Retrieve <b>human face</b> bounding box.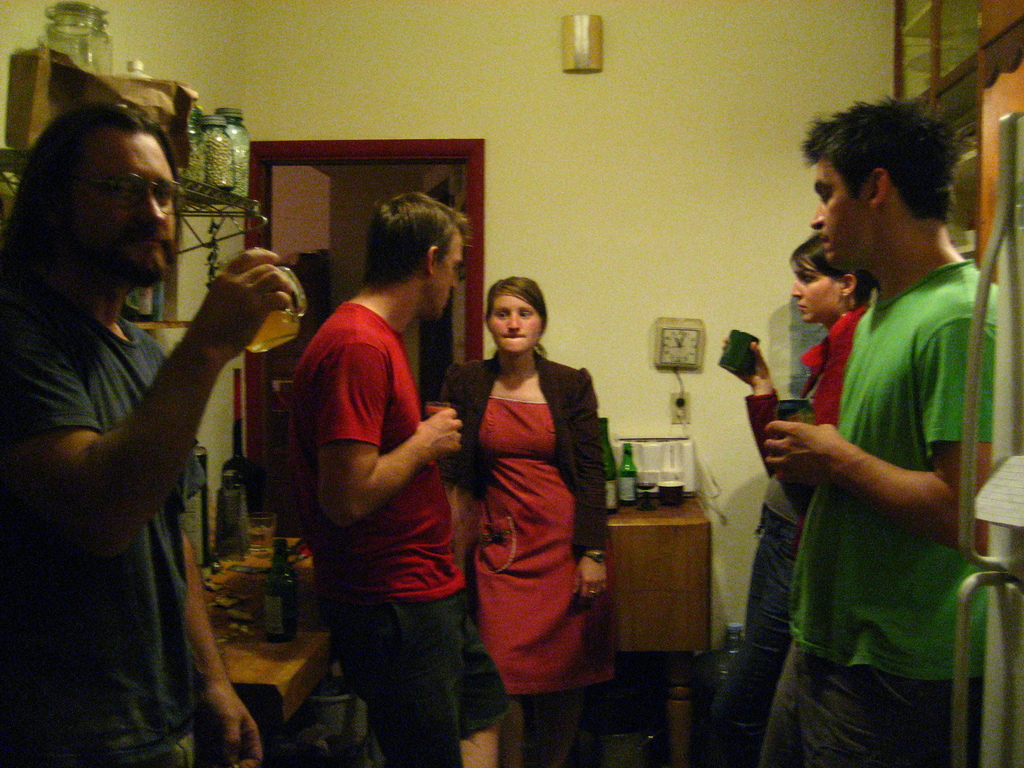
Bounding box: (486,285,541,355).
